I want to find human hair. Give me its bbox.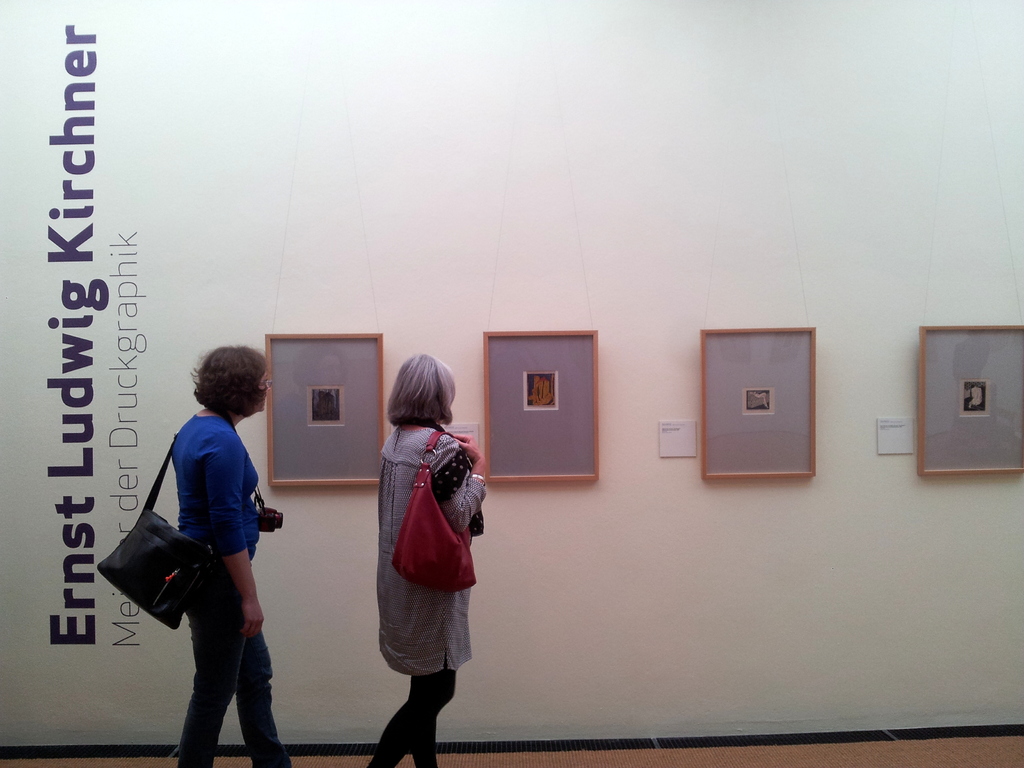
{"x1": 385, "y1": 353, "x2": 456, "y2": 428}.
